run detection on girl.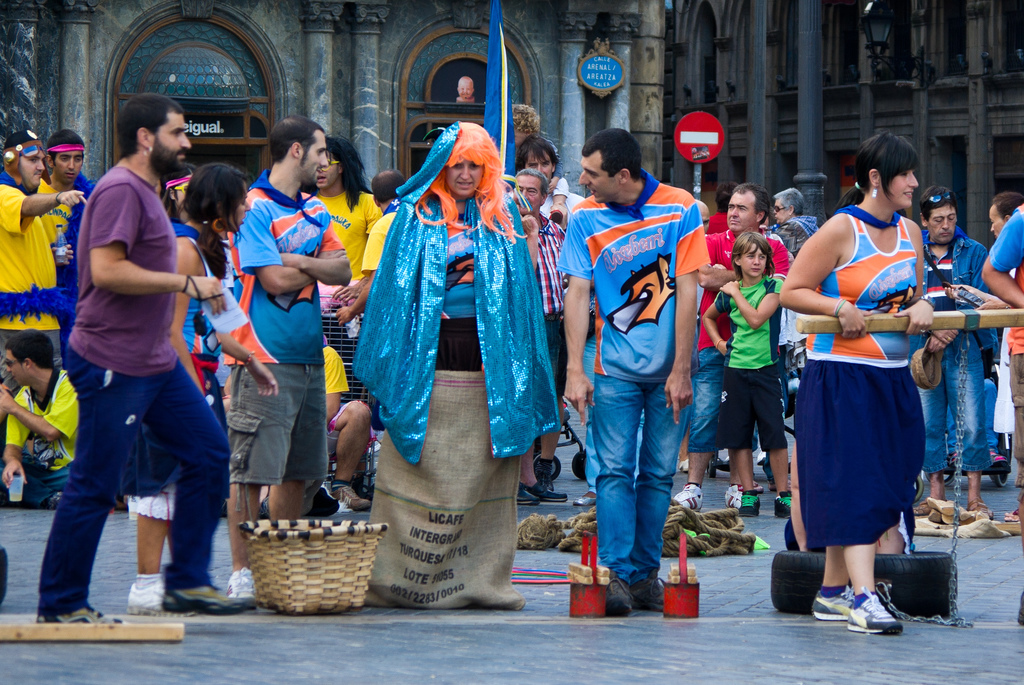
Result: <bbox>700, 236, 797, 519</bbox>.
